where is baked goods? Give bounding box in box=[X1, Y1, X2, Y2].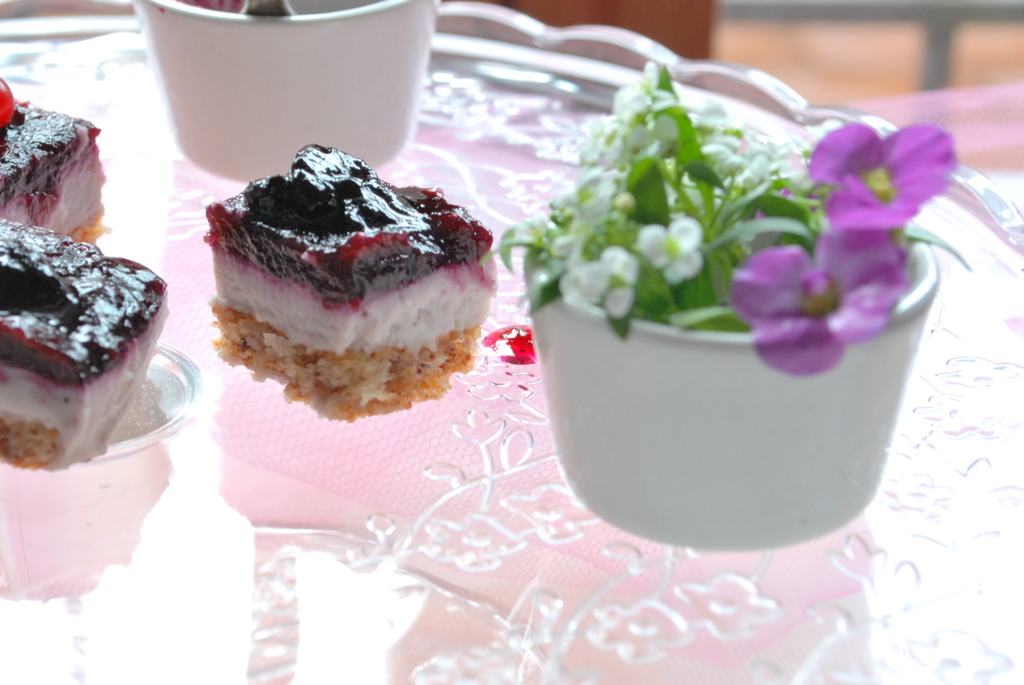
box=[0, 77, 104, 248].
